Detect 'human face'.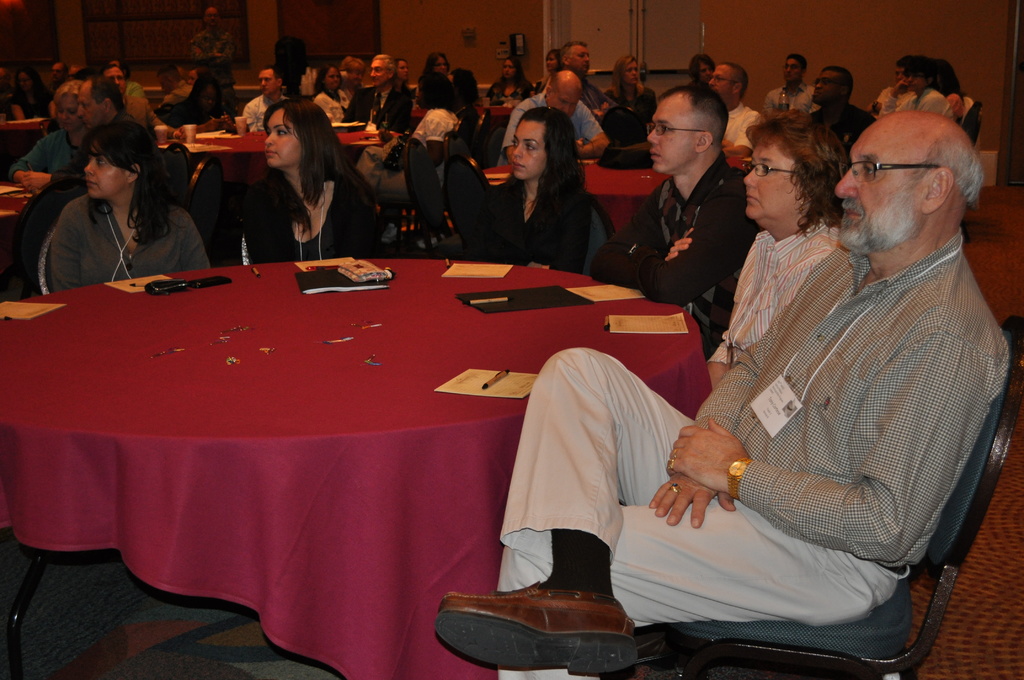
Detected at 780,58,799,77.
